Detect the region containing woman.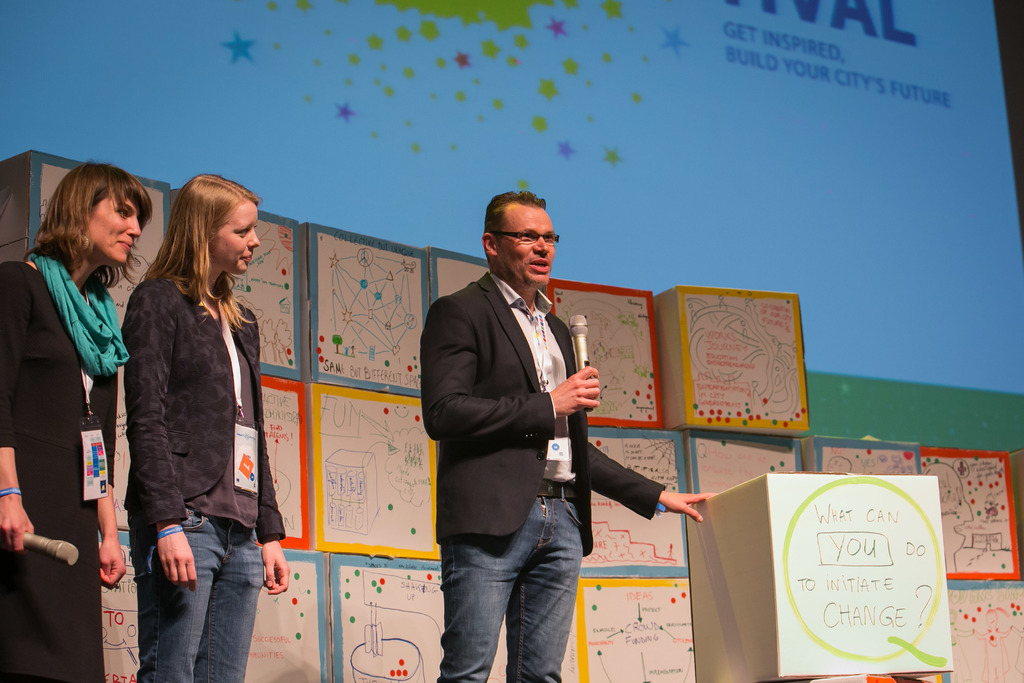
<box>86,182,269,681</box>.
